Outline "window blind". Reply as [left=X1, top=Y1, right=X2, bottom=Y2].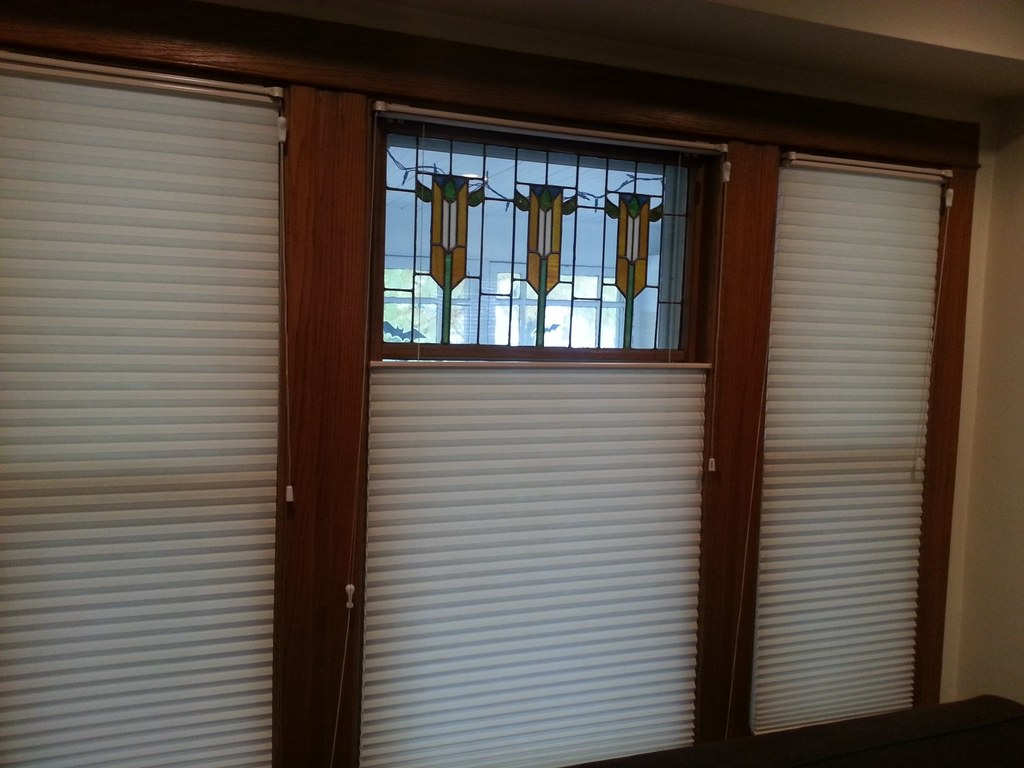
[left=329, top=98, right=730, bottom=767].
